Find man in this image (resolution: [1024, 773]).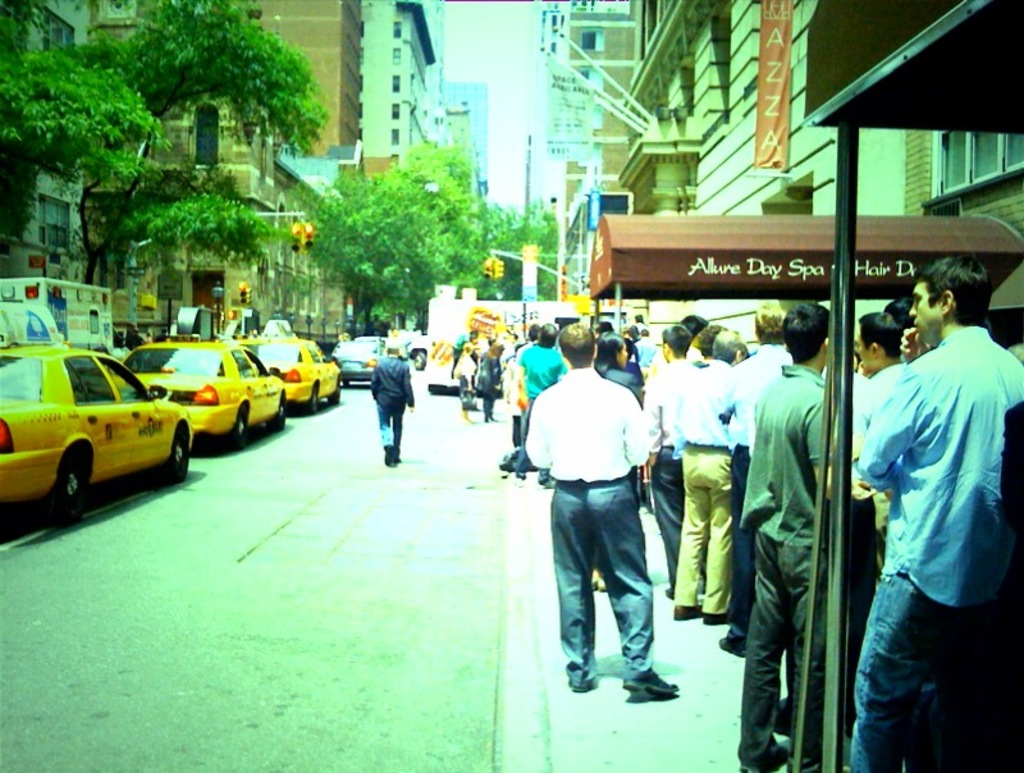
Rect(365, 344, 411, 462).
